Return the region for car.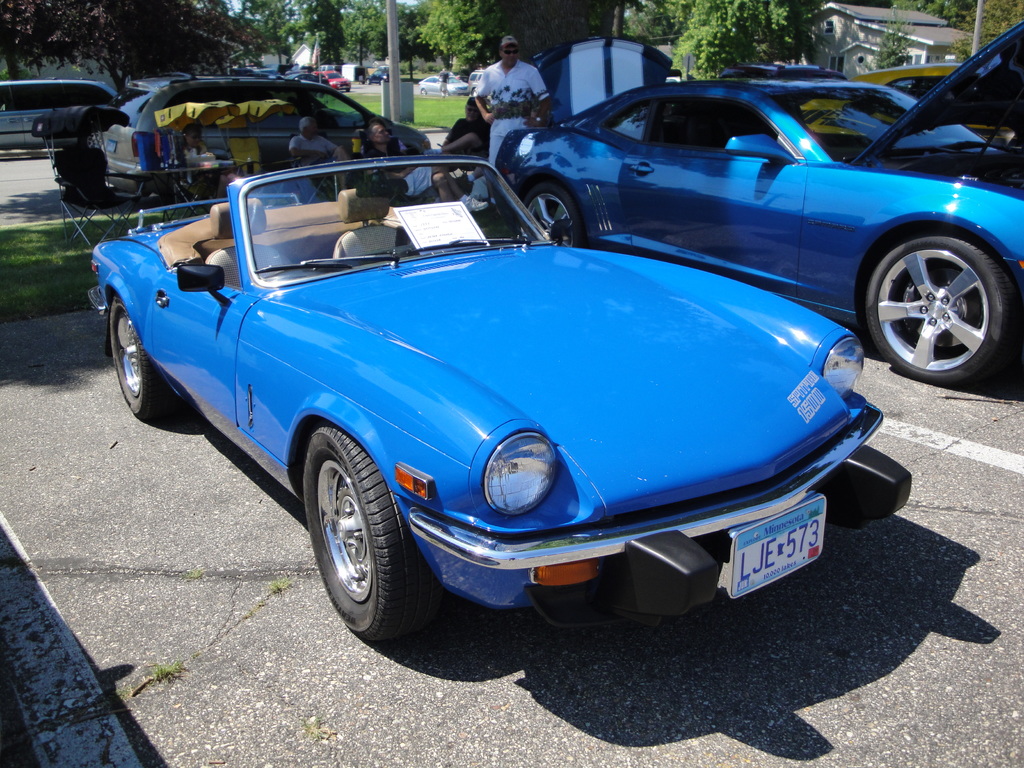
l=0, t=80, r=114, b=150.
